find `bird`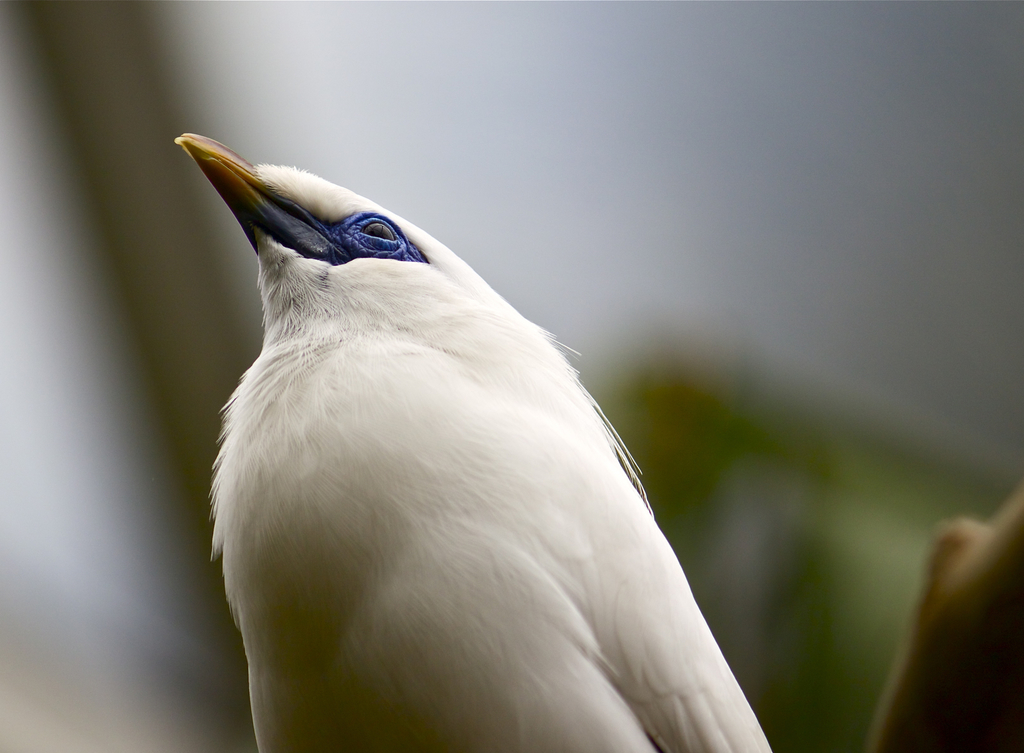
[left=177, top=122, right=766, bottom=729]
